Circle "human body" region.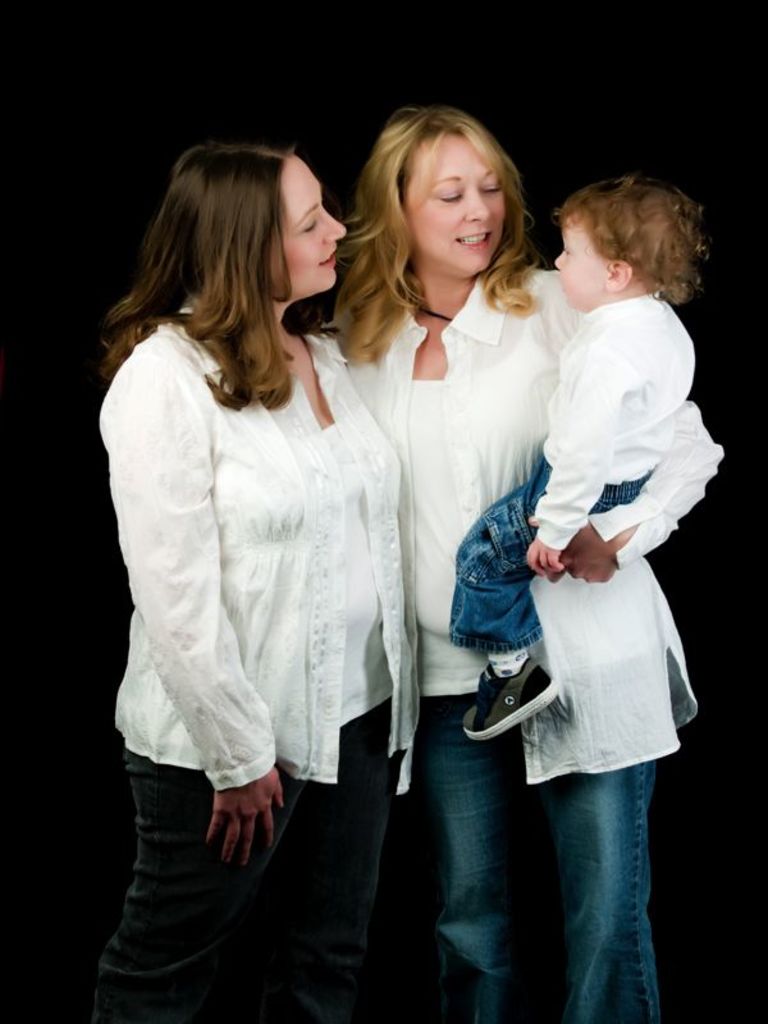
Region: <region>87, 132, 410, 1021</region>.
